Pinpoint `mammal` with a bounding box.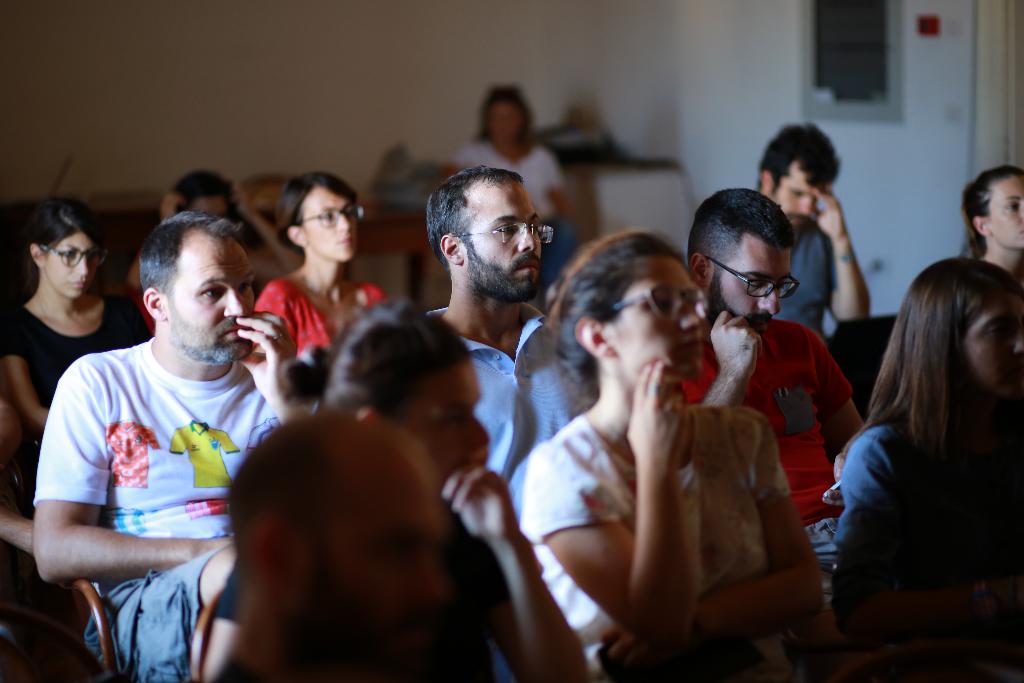
box=[4, 190, 150, 502].
